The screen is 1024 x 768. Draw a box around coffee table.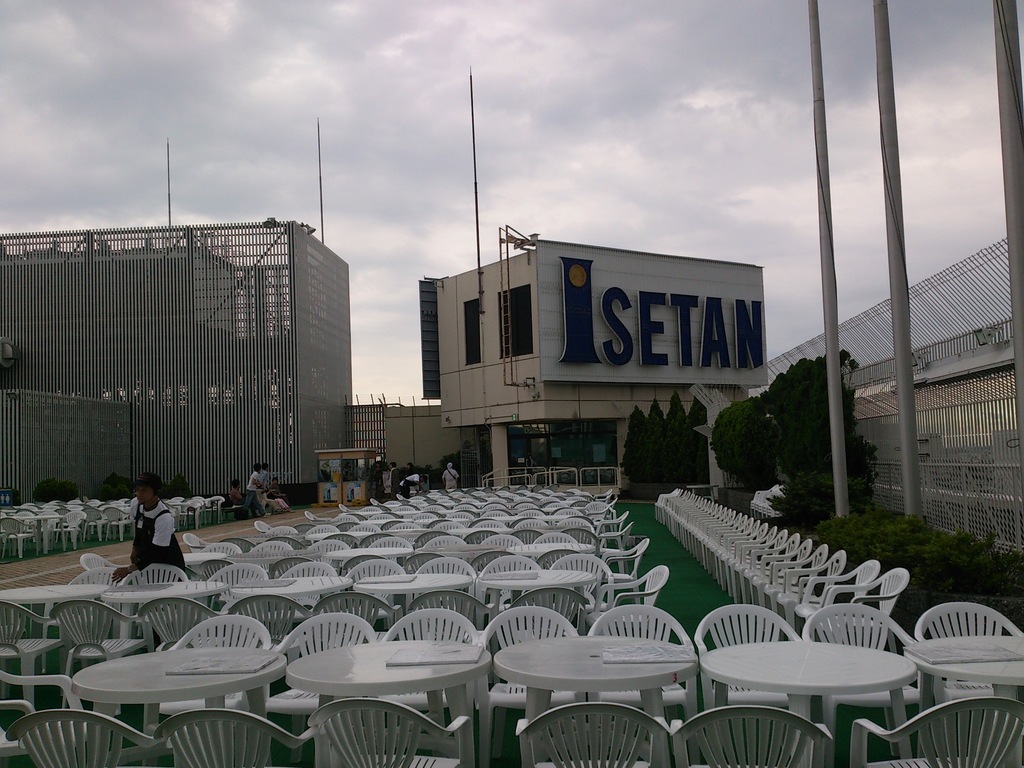
[x1=288, y1=648, x2=486, y2=749].
